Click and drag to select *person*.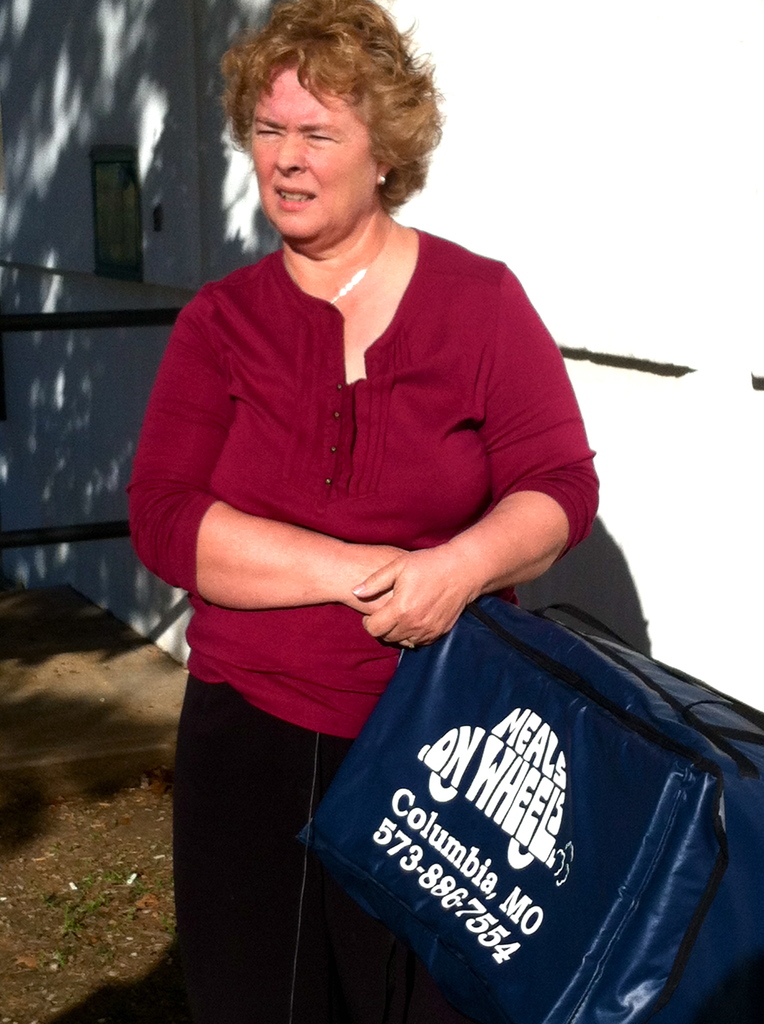
Selection: bbox=(123, 0, 604, 1023).
